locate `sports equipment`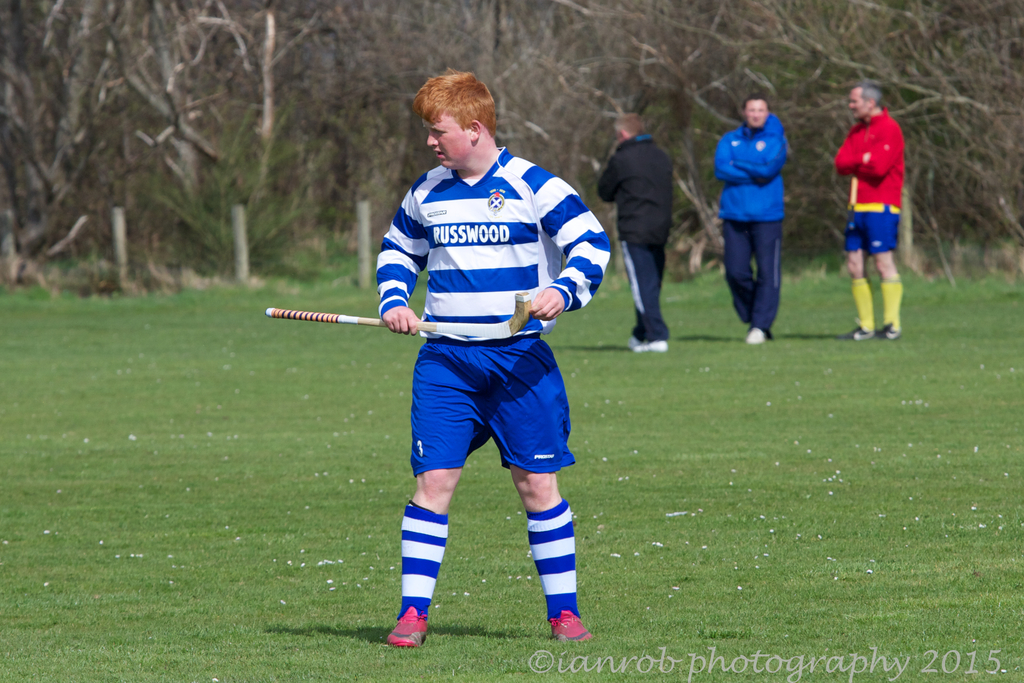
530/514/584/627
